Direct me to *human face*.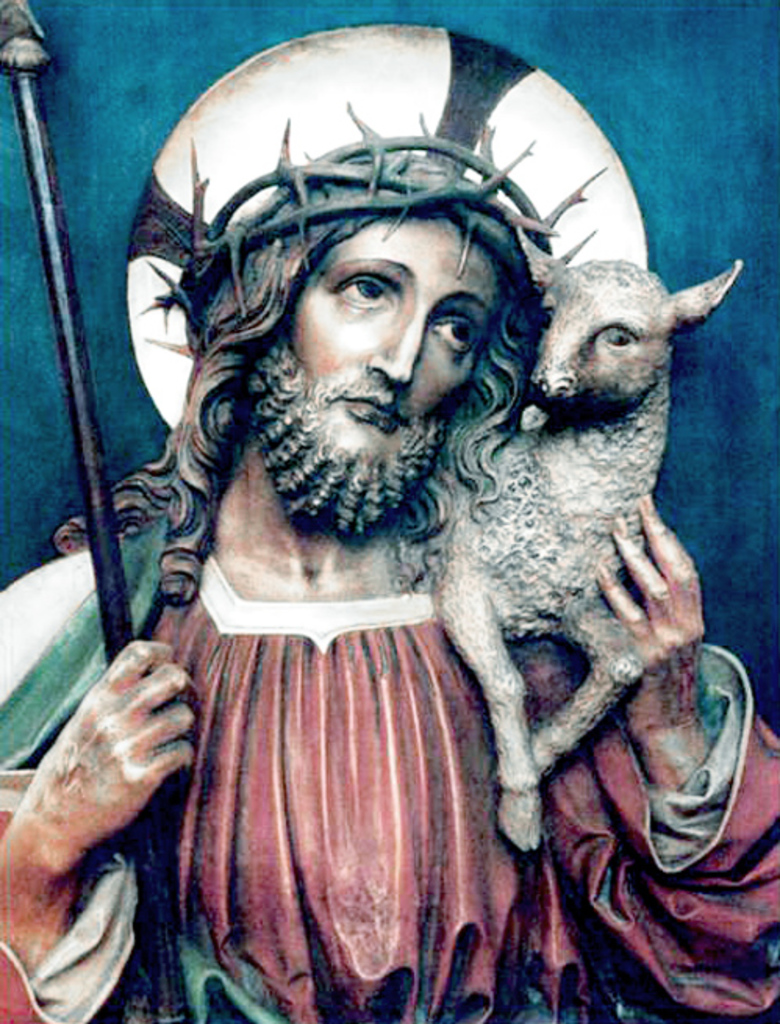
Direction: (left=289, top=214, right=499, bottom=461).
